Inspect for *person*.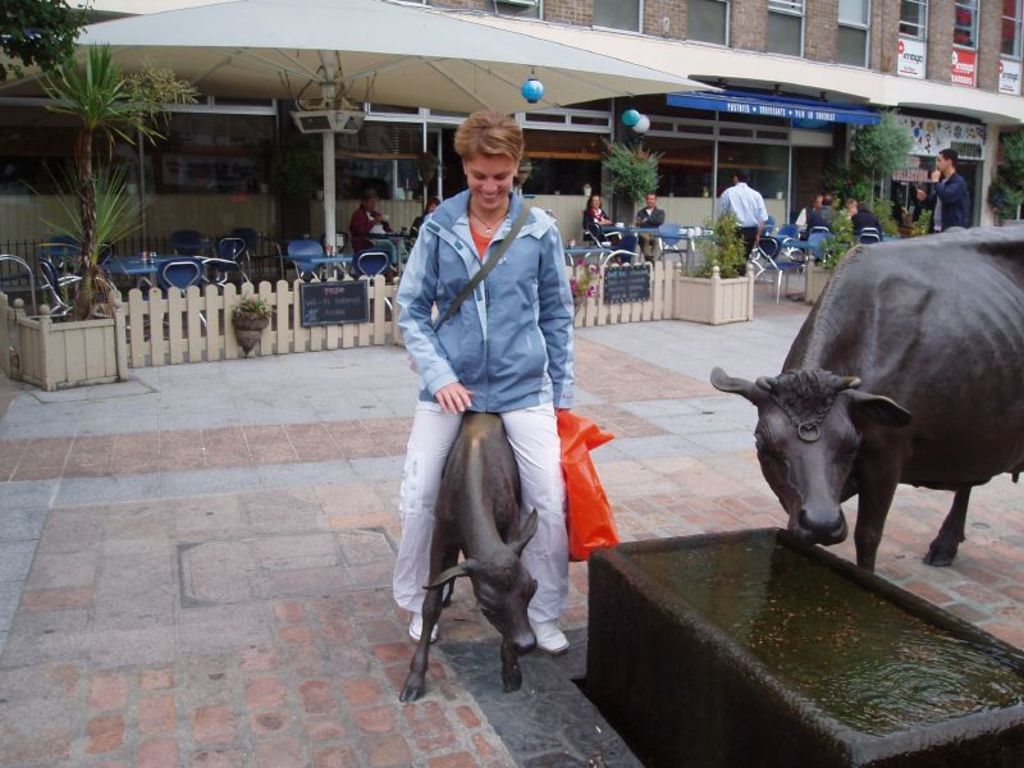
Inspection: detection(846, 198, 858, 216).
